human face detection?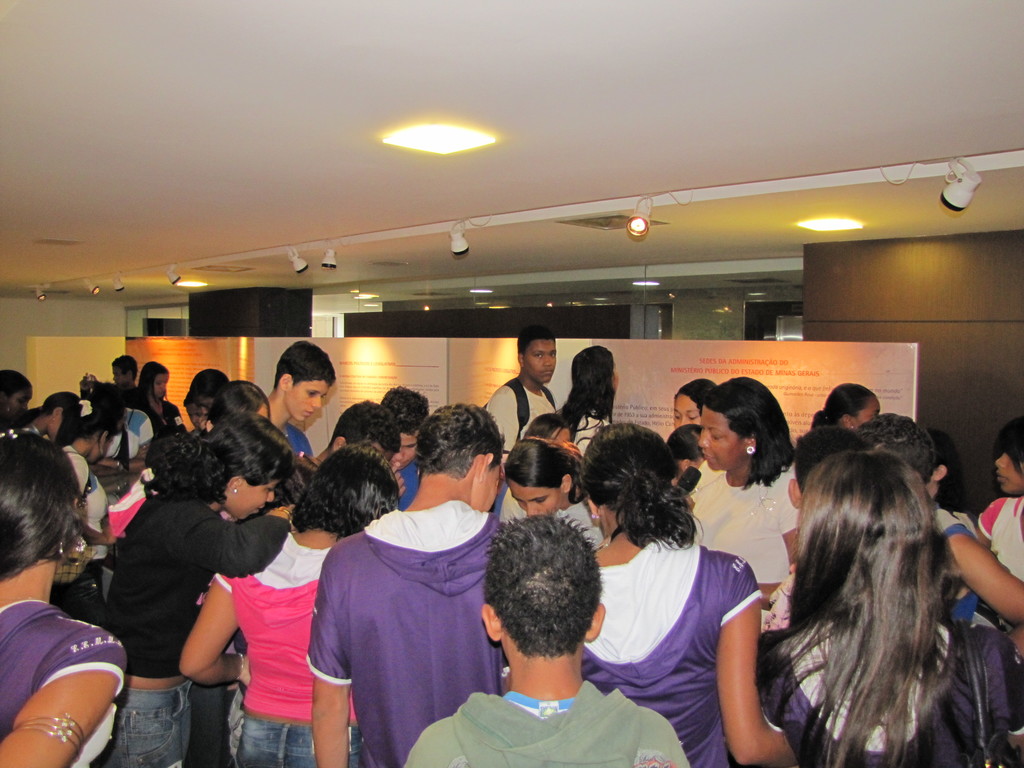
530 332 552 388
